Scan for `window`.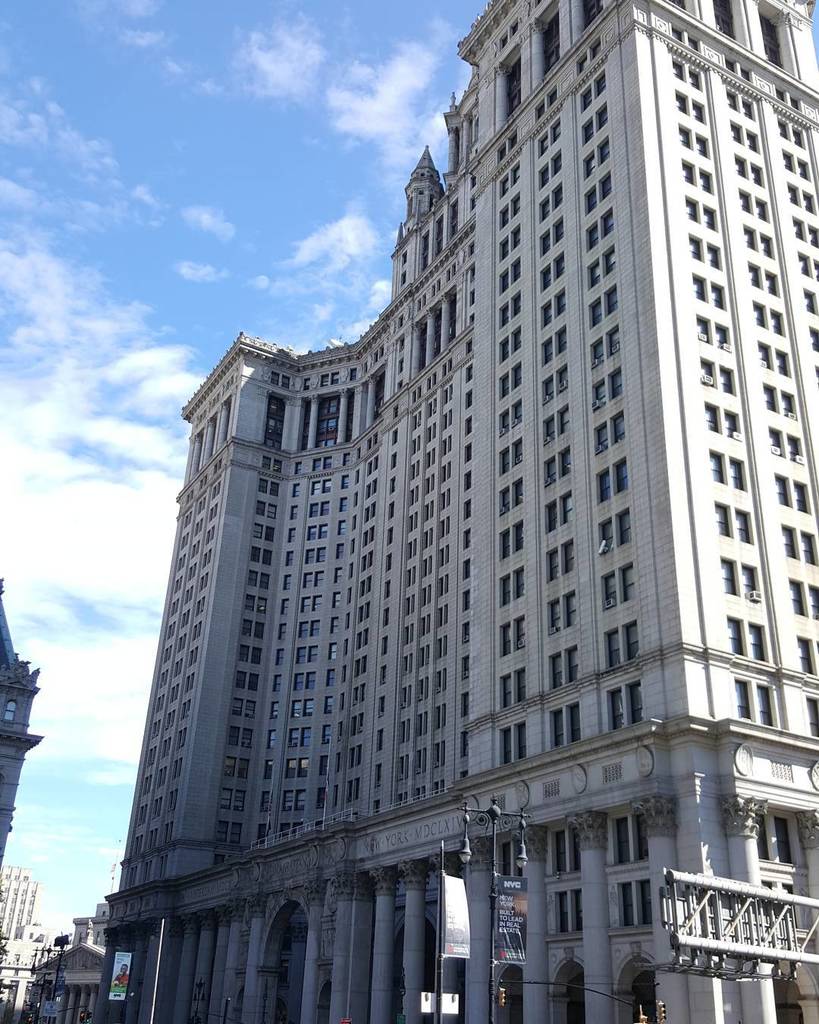
Scan result: bbox=(674, 90, 706, 132).
